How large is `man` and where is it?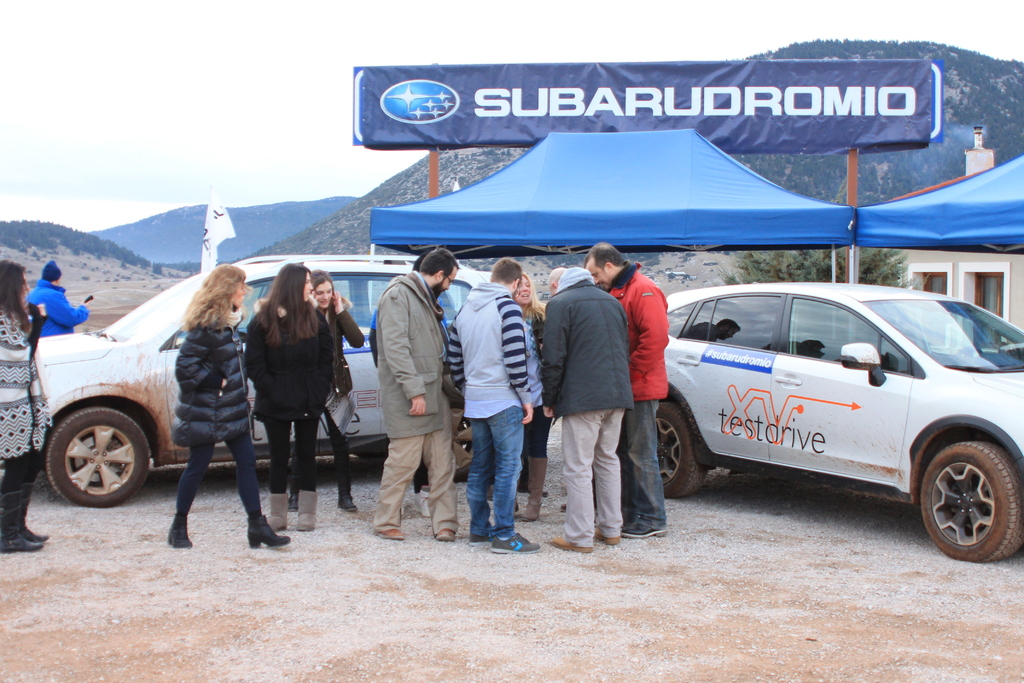
Bounding box: left=362, top=242, right=456, bottom=561.
